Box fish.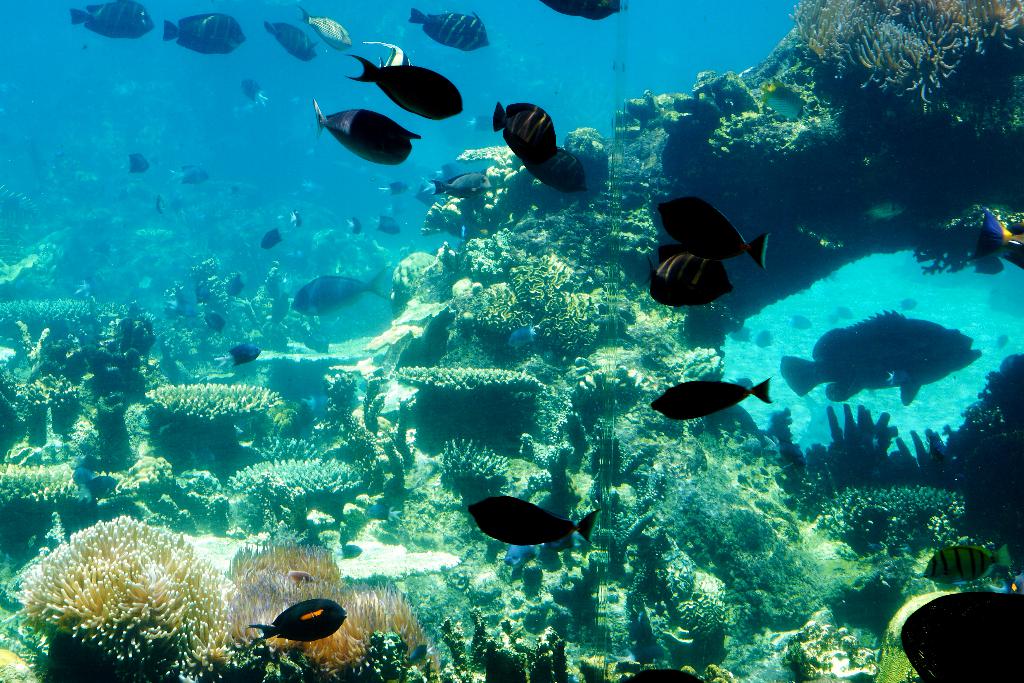
BBox(380, 177, 406, 196).
